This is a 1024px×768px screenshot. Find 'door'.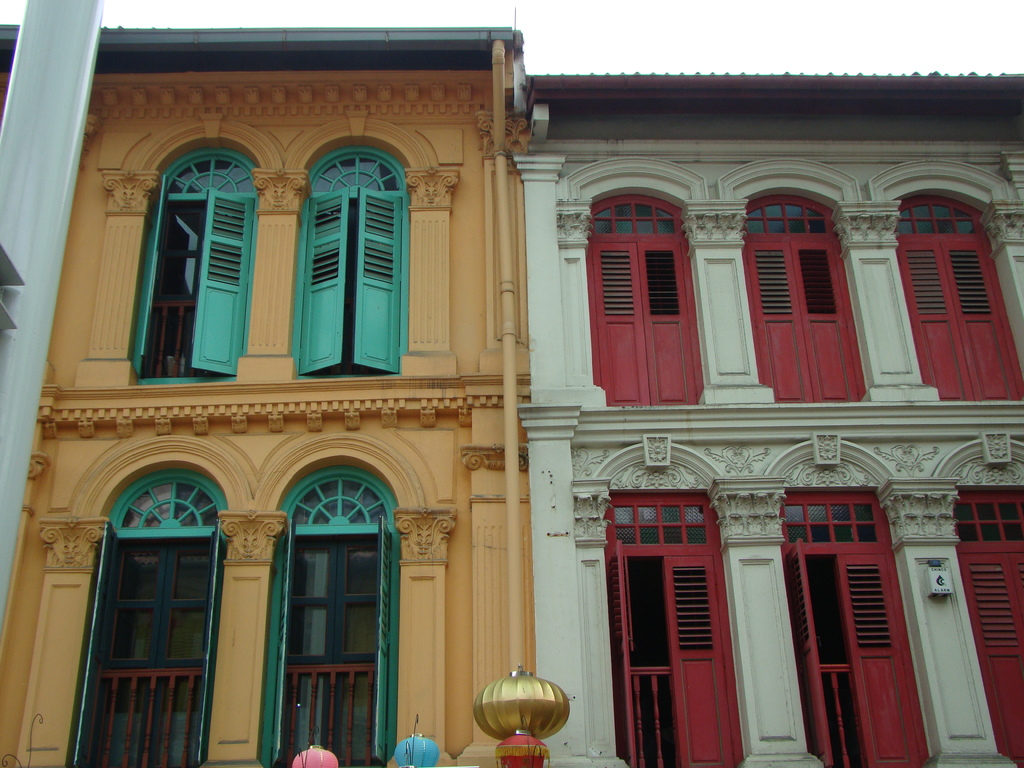
Bounding box: bbox=(781, 548, 925, 767).
